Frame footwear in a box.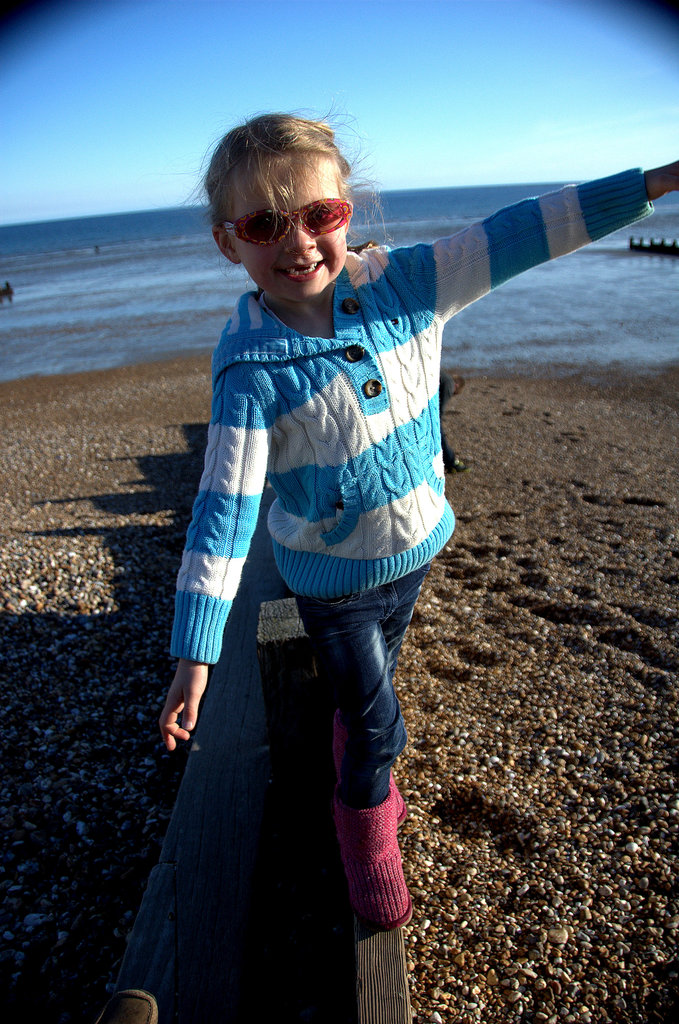
[334,794,413,925].
